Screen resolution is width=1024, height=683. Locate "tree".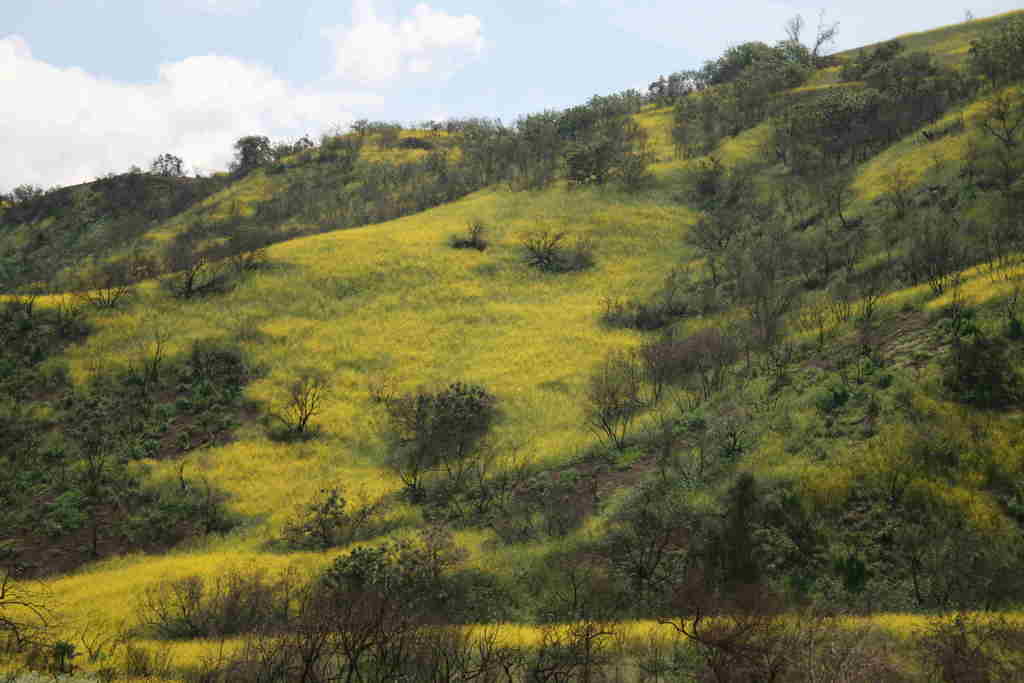
locate(263, 368, 326, 457).
